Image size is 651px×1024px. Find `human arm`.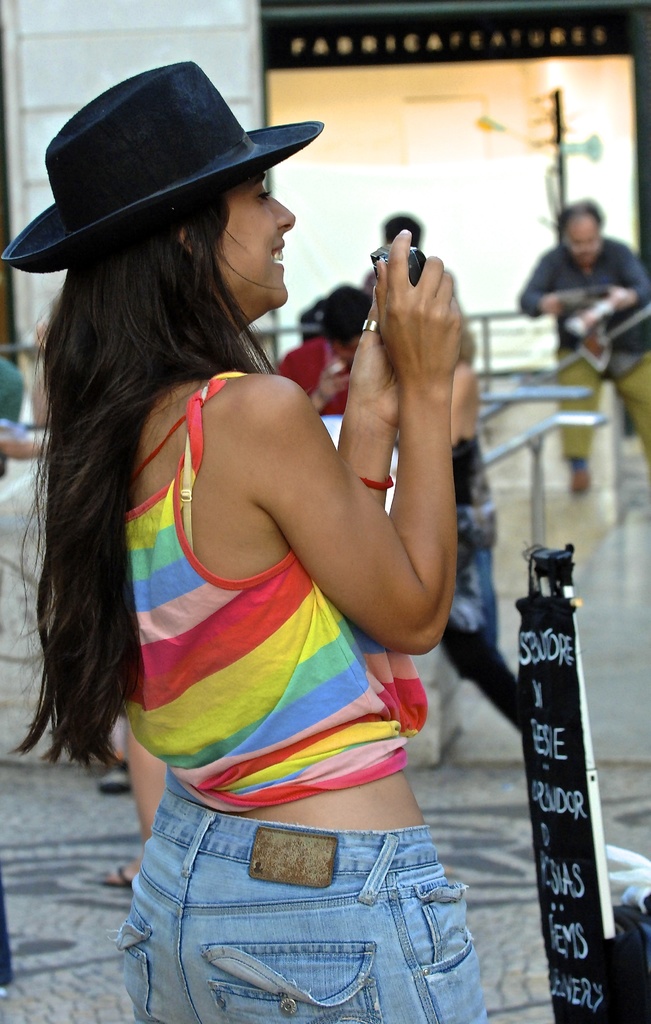
(left=606, top=236, right=650, bottom=310).
